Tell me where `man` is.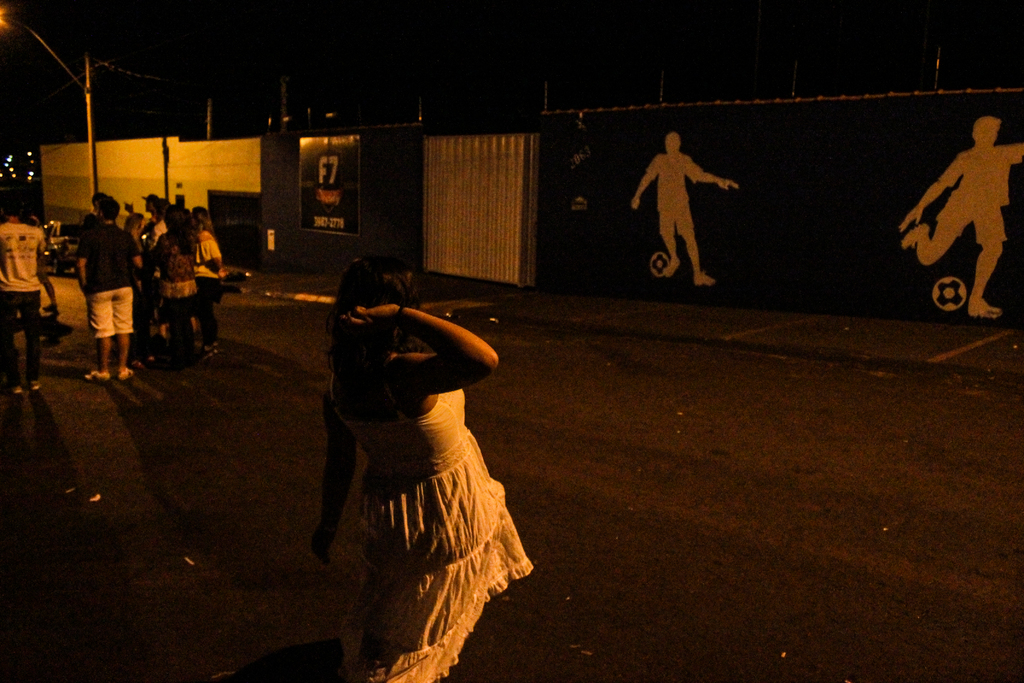
`man` is at 639,114,746,294.
